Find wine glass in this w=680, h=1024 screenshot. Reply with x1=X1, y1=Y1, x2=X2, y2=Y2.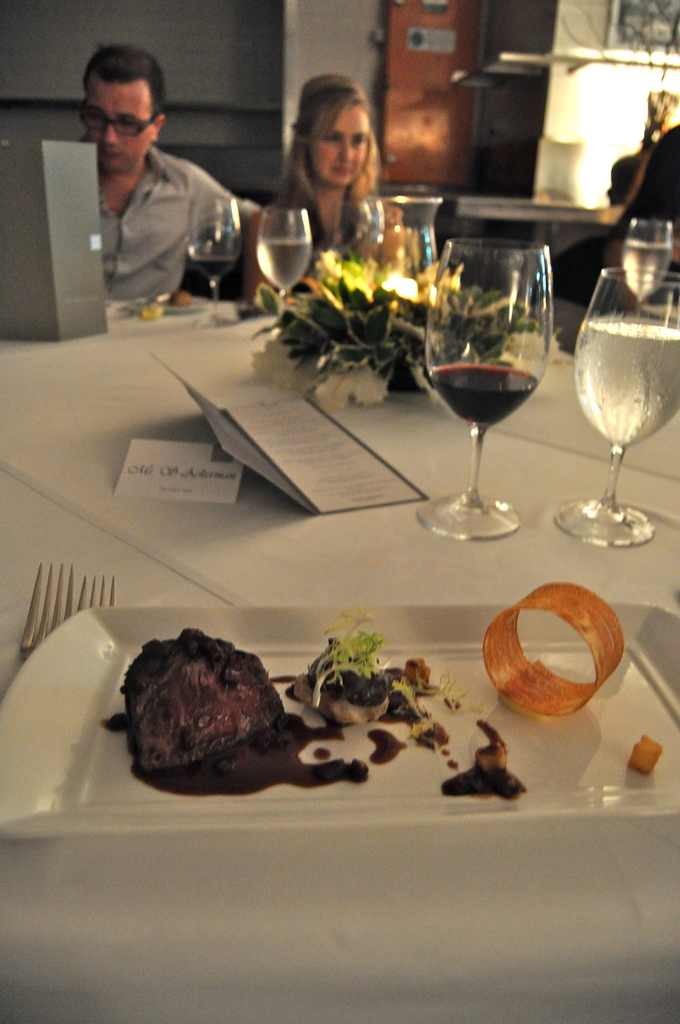
x1=421, y1=241, x2=555, y2=540.
